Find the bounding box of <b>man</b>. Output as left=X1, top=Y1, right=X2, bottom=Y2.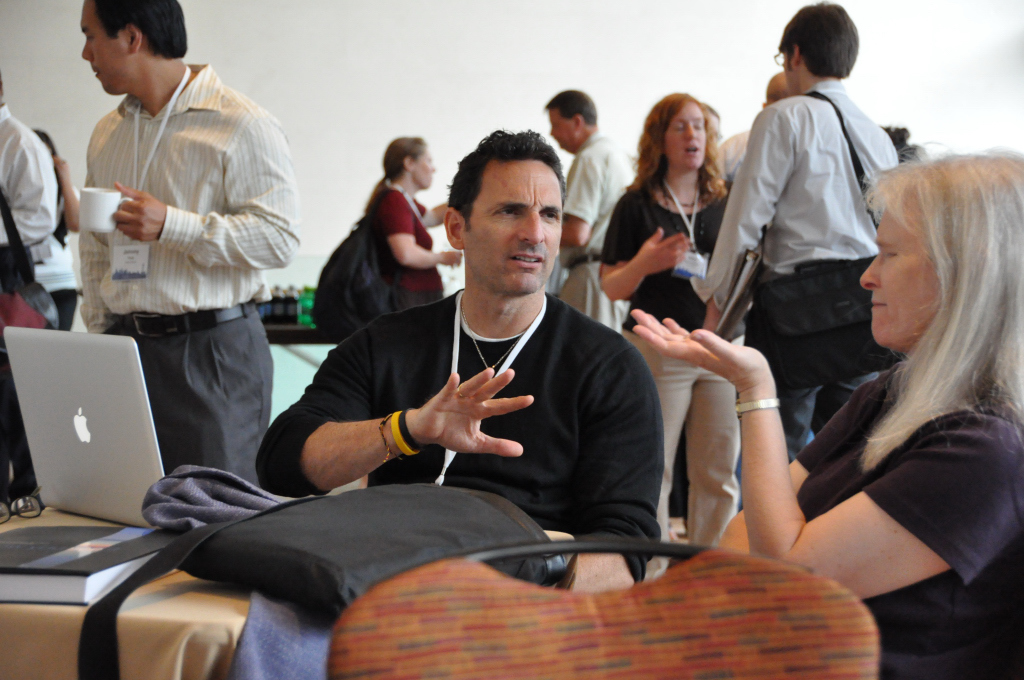
left=0, top=66, right=75, bottom=499.
